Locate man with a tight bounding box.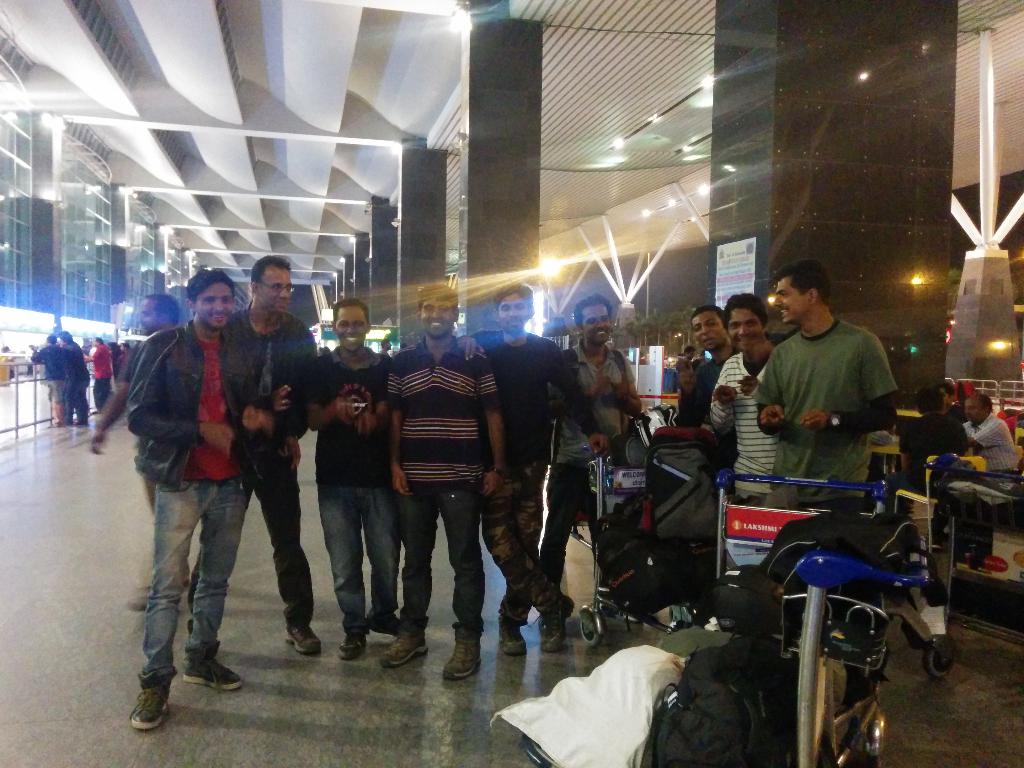
BBox(751, 256, 911, 491).
